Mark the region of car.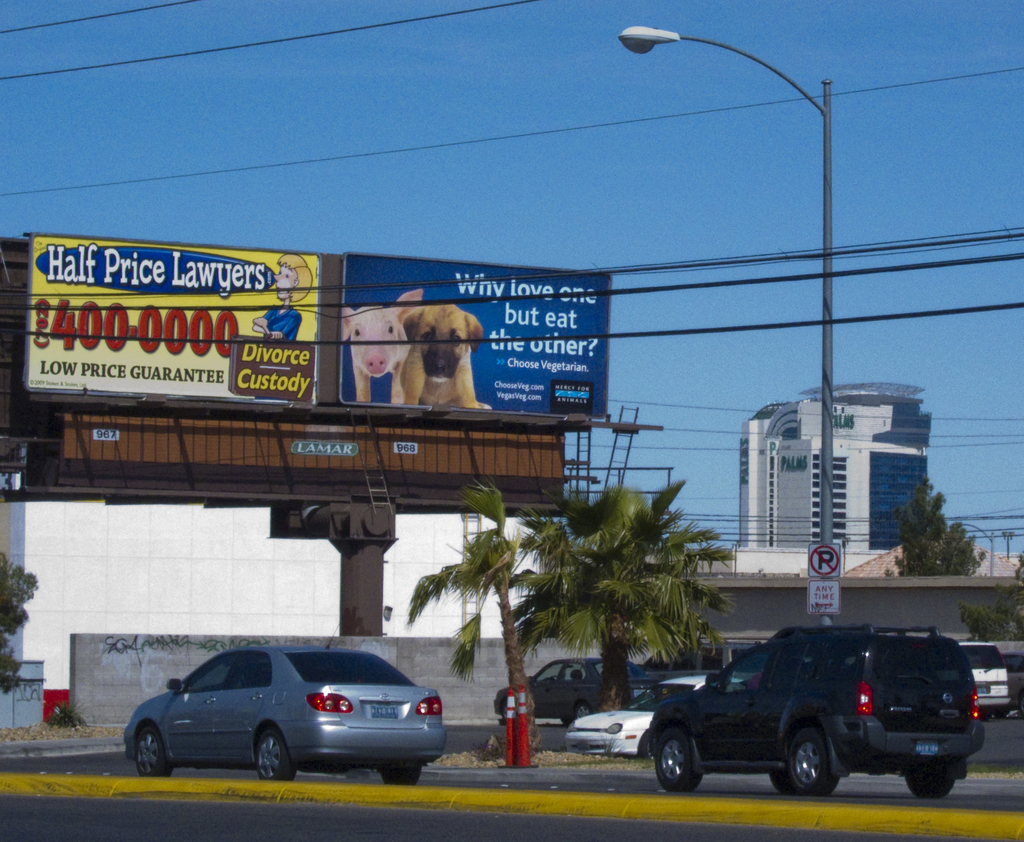
Region: bbox=(566, 679, 751, 757).
